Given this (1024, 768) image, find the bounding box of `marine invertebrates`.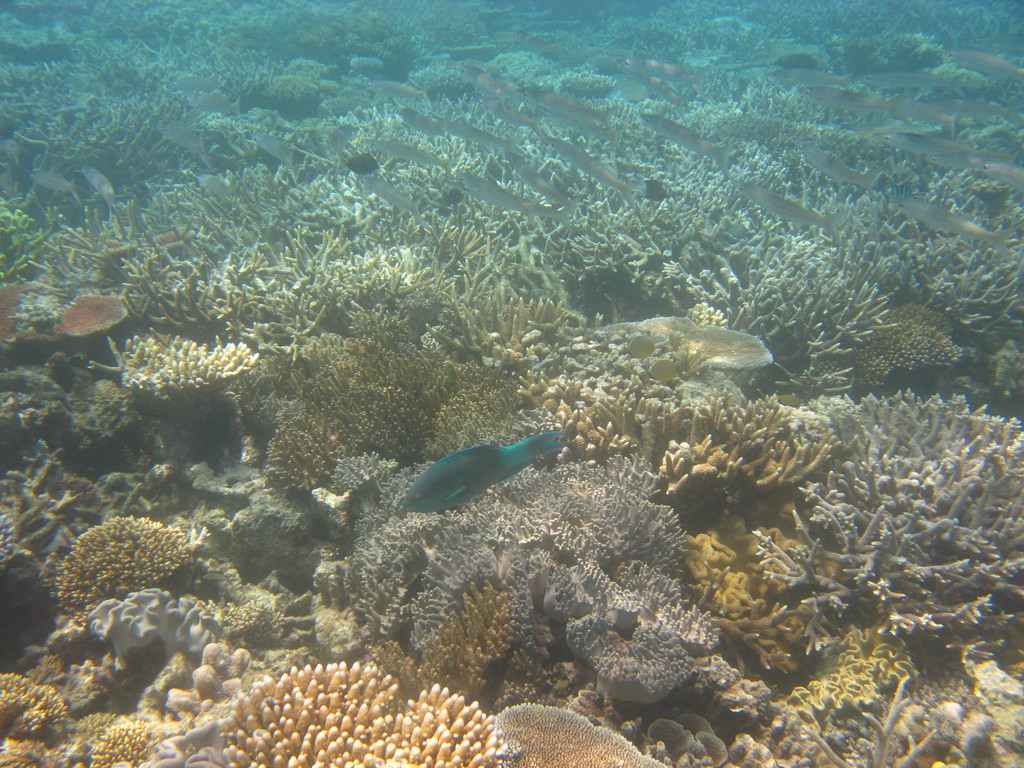
BBox(716, 127, 925, 223).
